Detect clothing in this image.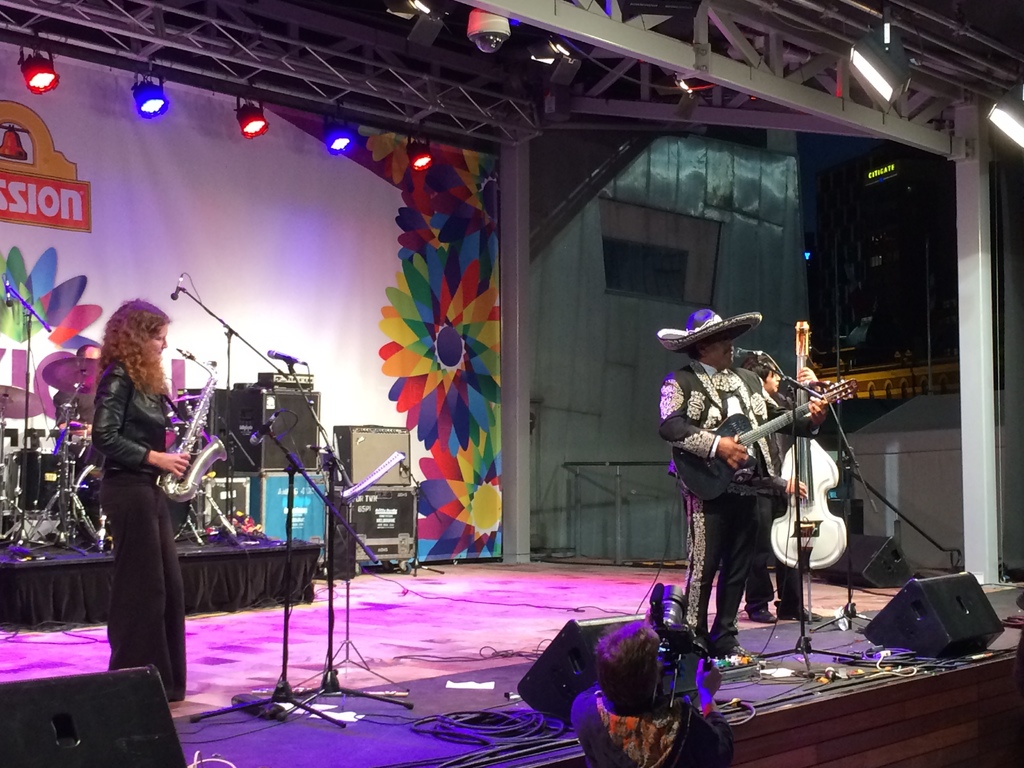
Detection: x1=762 y1=390 x2=813 y2=609.
